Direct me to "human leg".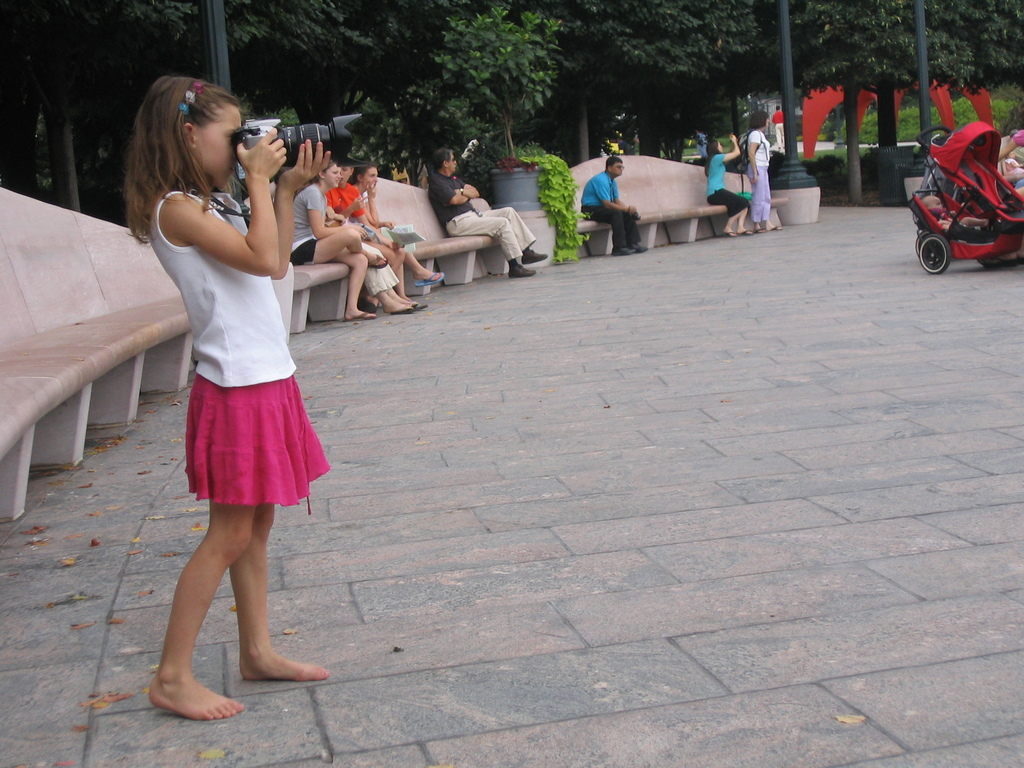
Direction: [x1=476, y1=207, x2=545, y2=264].
